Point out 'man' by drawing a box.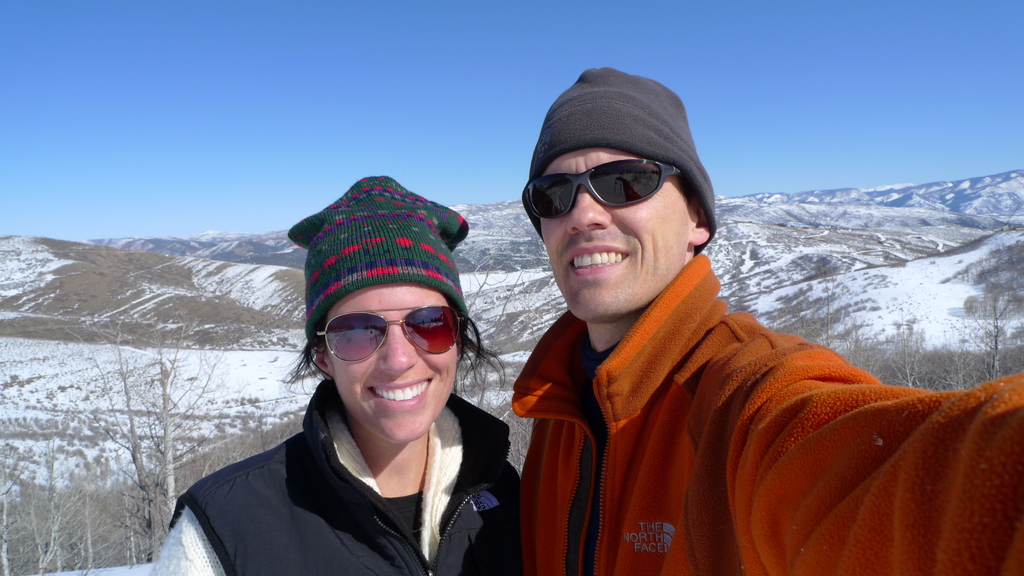
{"x1": 460, "y1": 89, "x2": 989, "y2": 563}.
